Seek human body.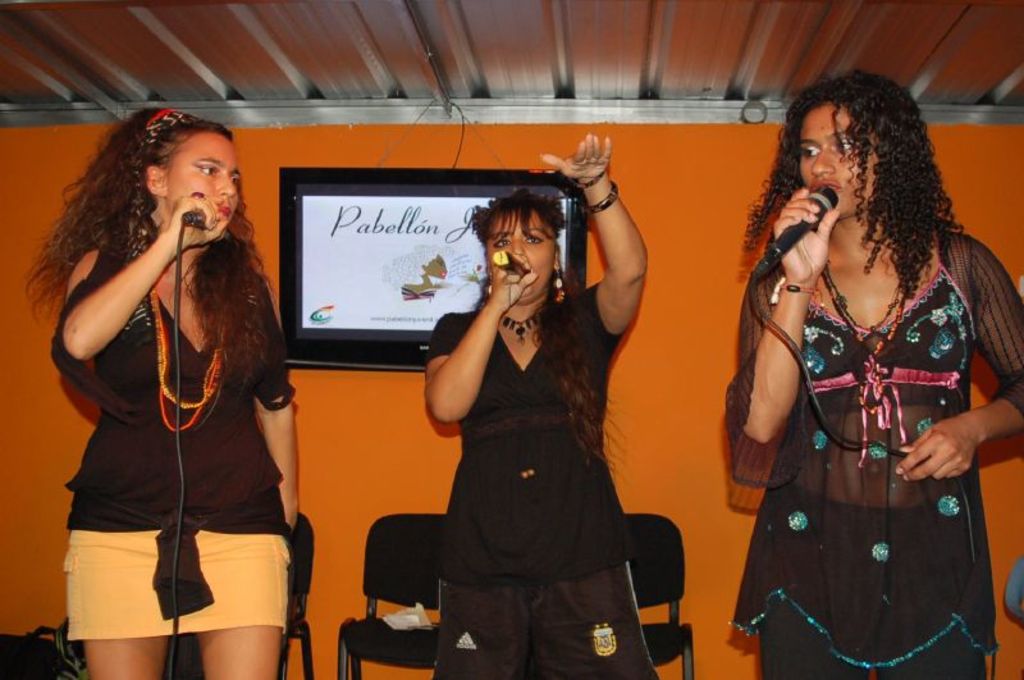
x1=726, y1=184, x2=1023, y2=679.
